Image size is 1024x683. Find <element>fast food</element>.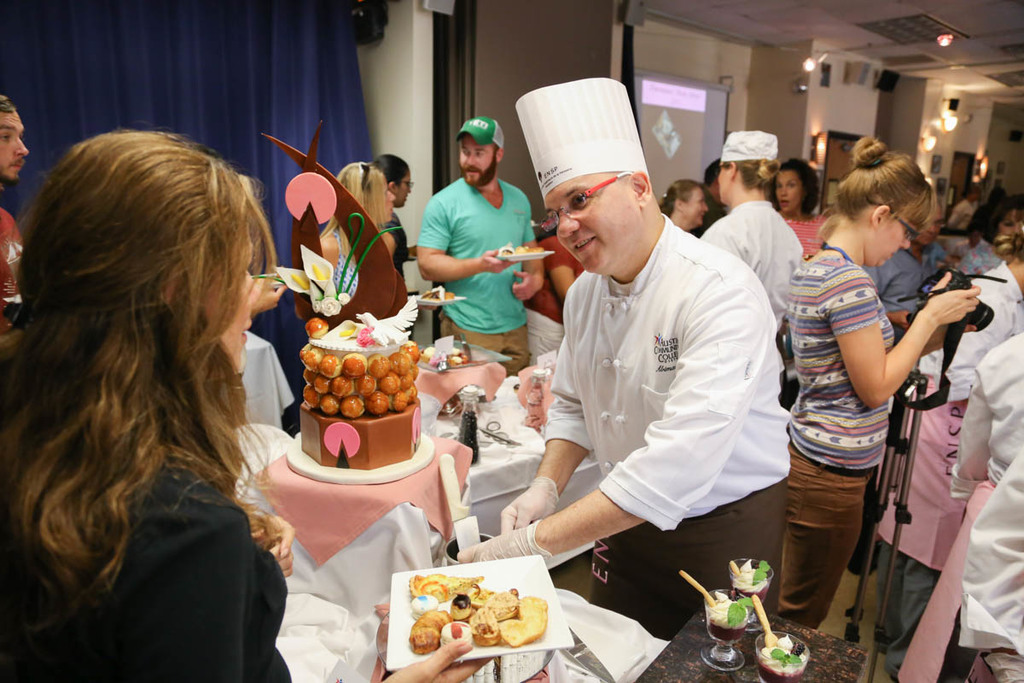
(left=367, top=355, right=388, bottom=380).
